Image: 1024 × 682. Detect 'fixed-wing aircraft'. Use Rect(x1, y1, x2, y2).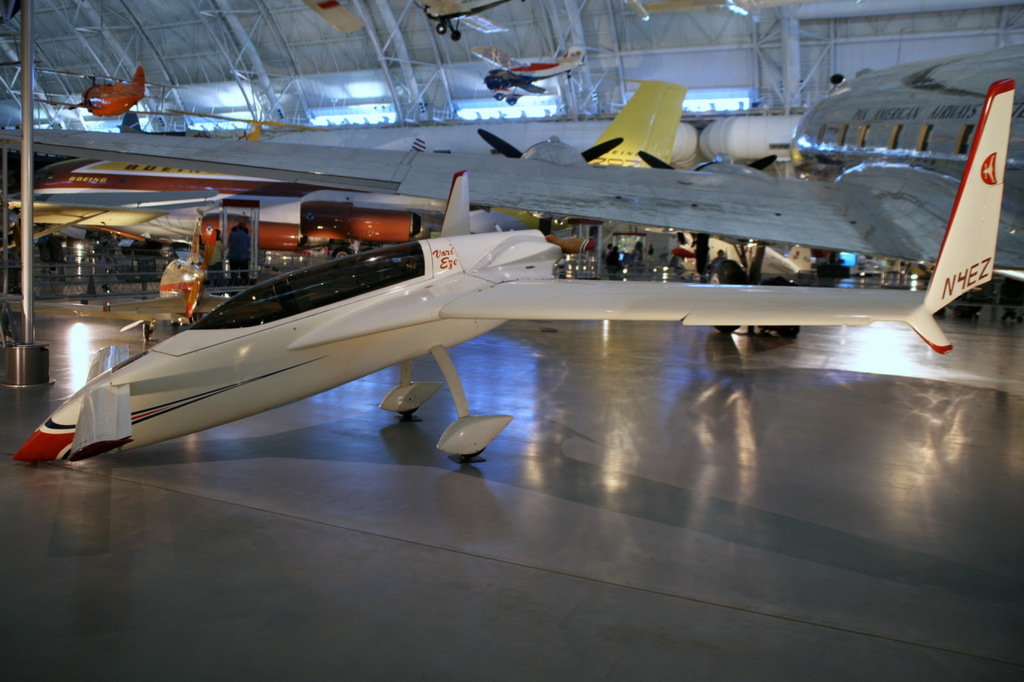
Rect(469, 46, 586, 102).
